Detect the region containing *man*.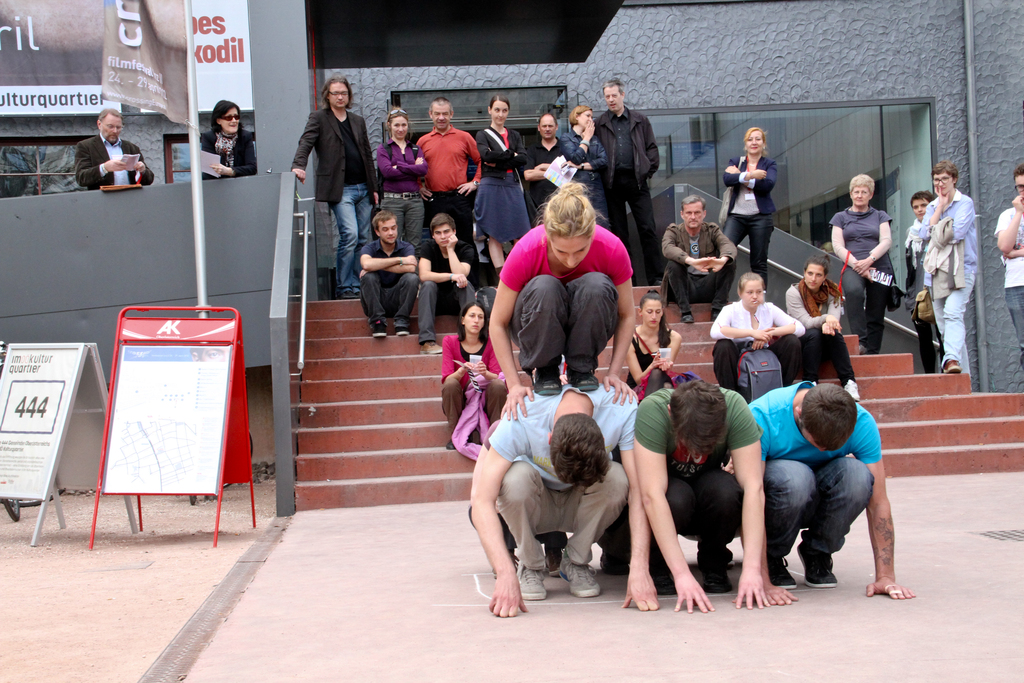
[left=635, top=377, right=769, bottom=615].
